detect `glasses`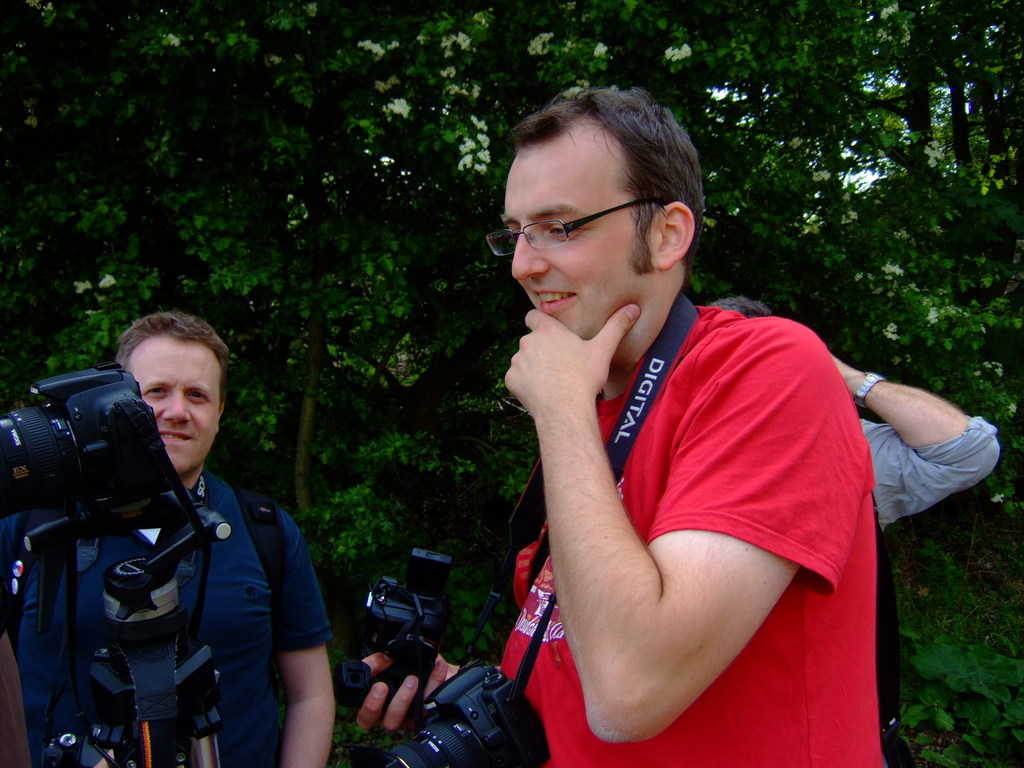
[490, 198, 655, 265]
